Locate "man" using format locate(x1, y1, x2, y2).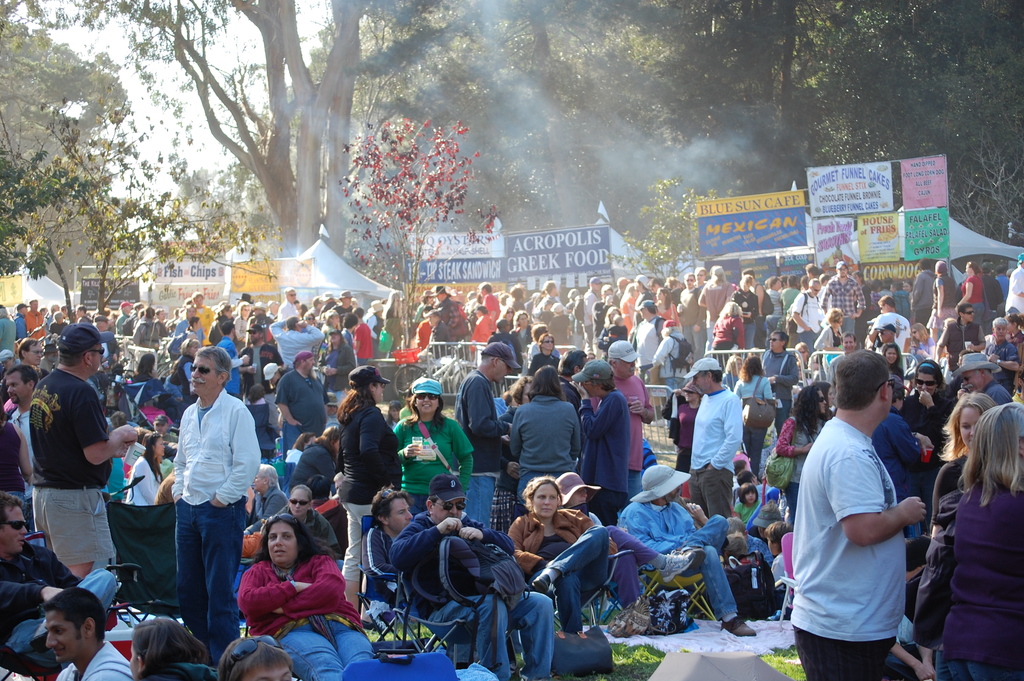
locate(26, 323, 141, 591).
